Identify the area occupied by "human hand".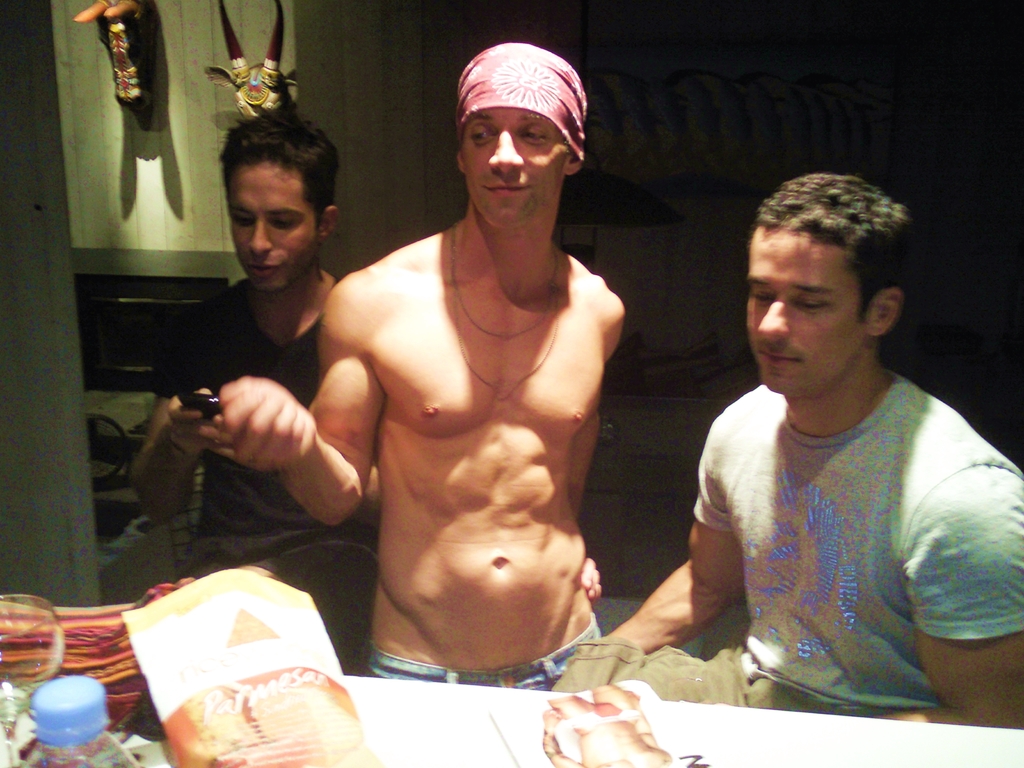
Area: {"left": 159, "top": 369, "right": 333, "bottom": 499}.
